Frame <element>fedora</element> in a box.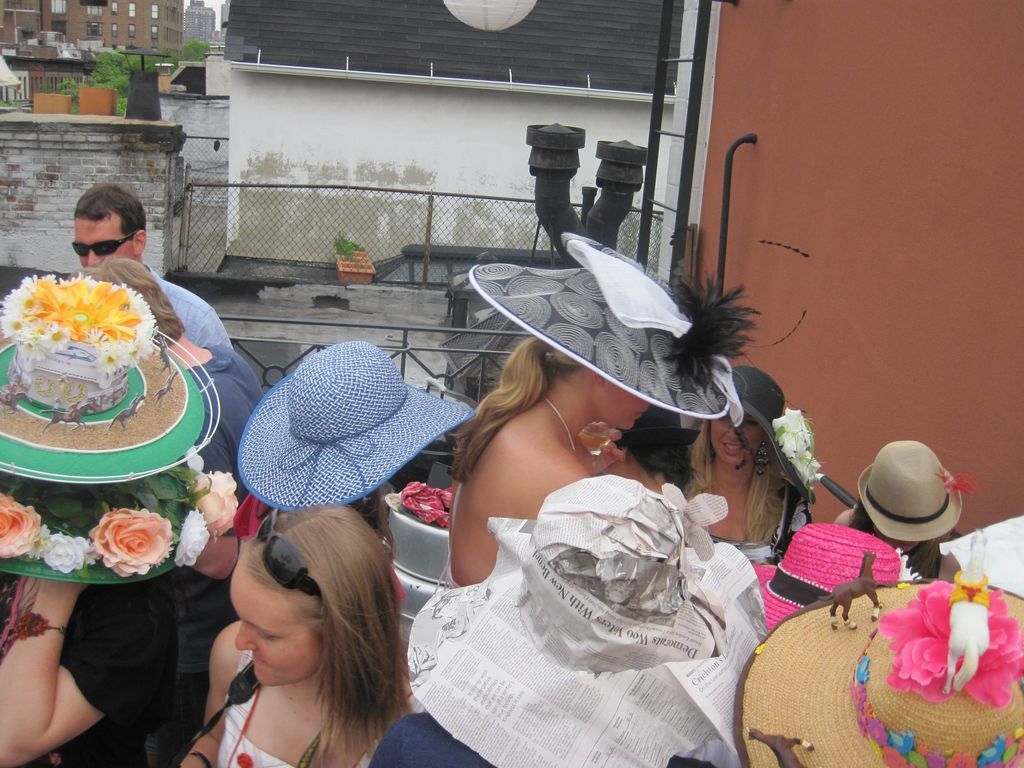
856:438:980:542.
